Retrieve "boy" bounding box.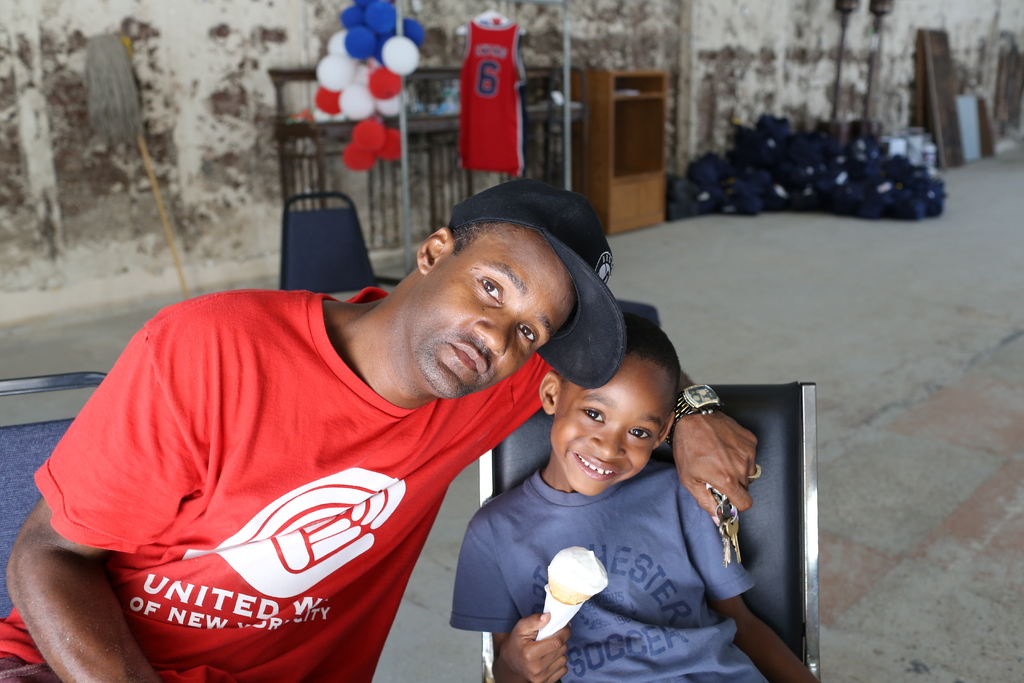
Bounding box: 454/280/760/668.
